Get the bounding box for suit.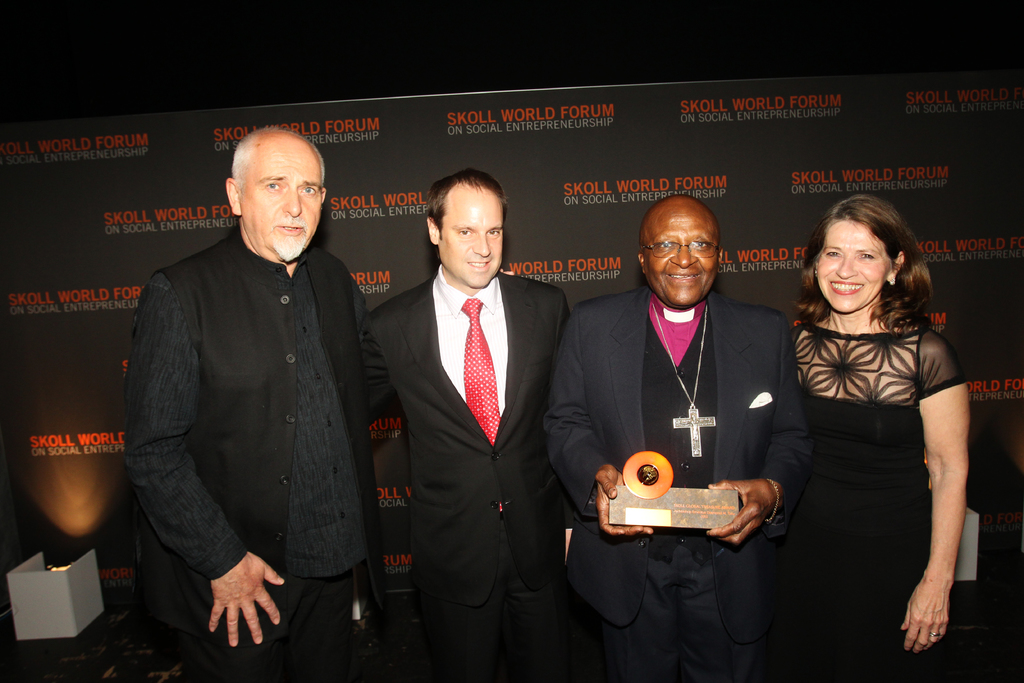
<box>573,228,813,629</box>.
